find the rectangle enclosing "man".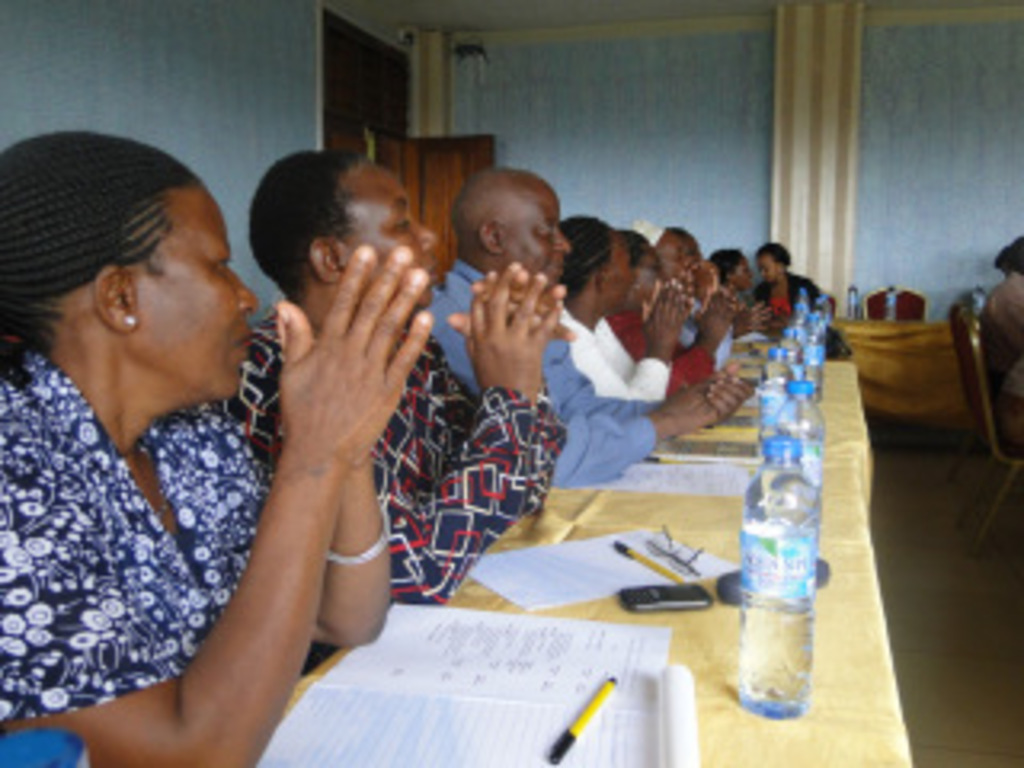
413,170,758,493.
